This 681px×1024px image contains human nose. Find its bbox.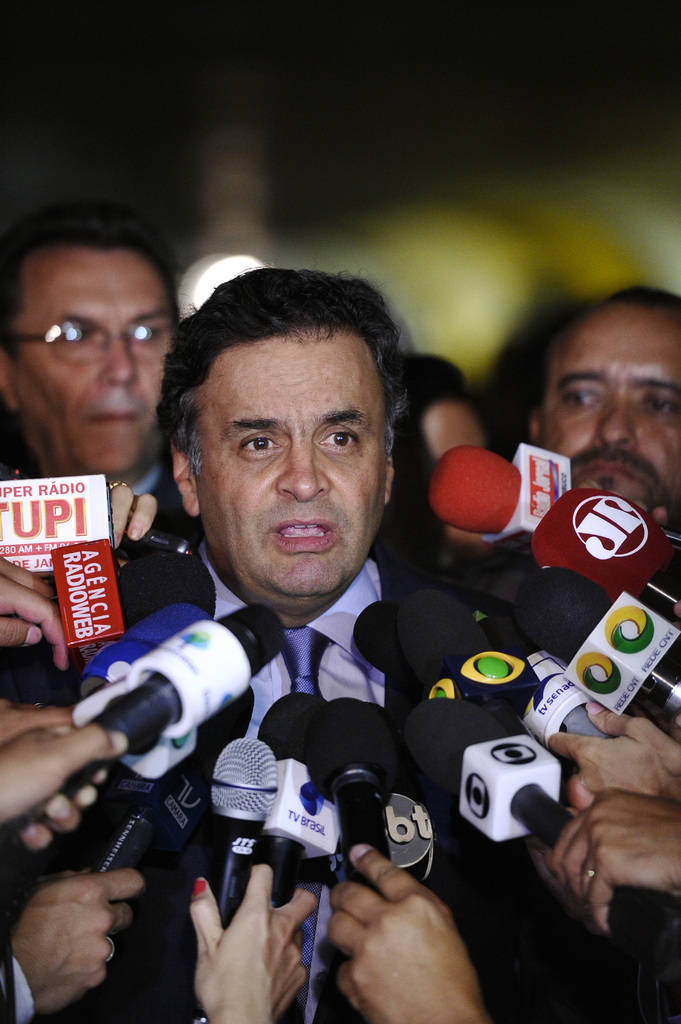
98:333:135:386.
